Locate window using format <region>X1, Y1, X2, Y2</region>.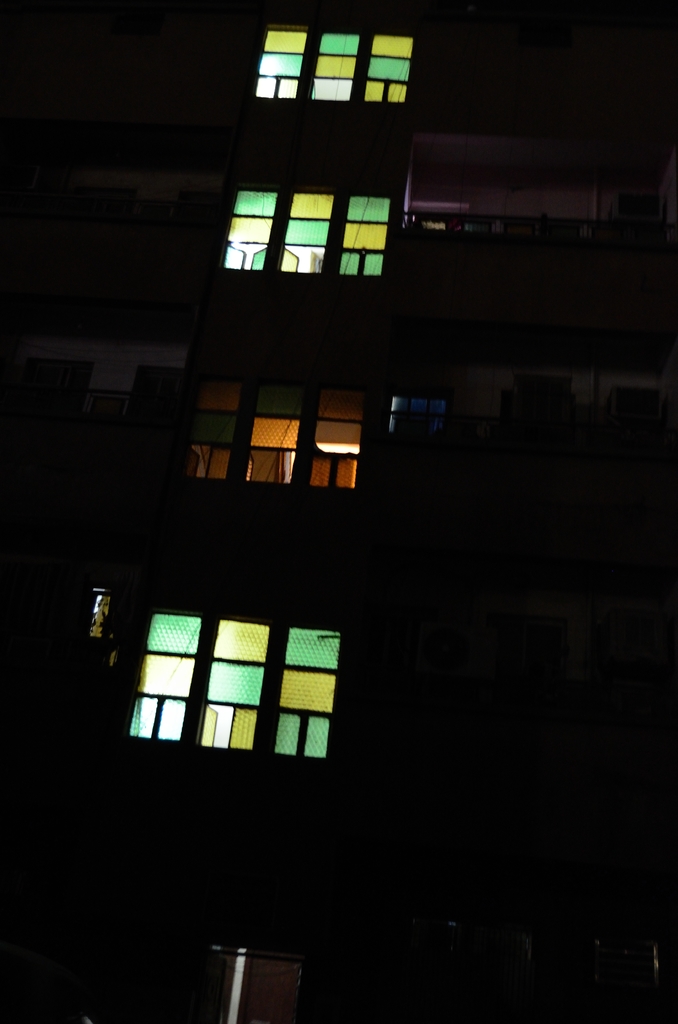
<region>217, 188, 405, 284</region>.
